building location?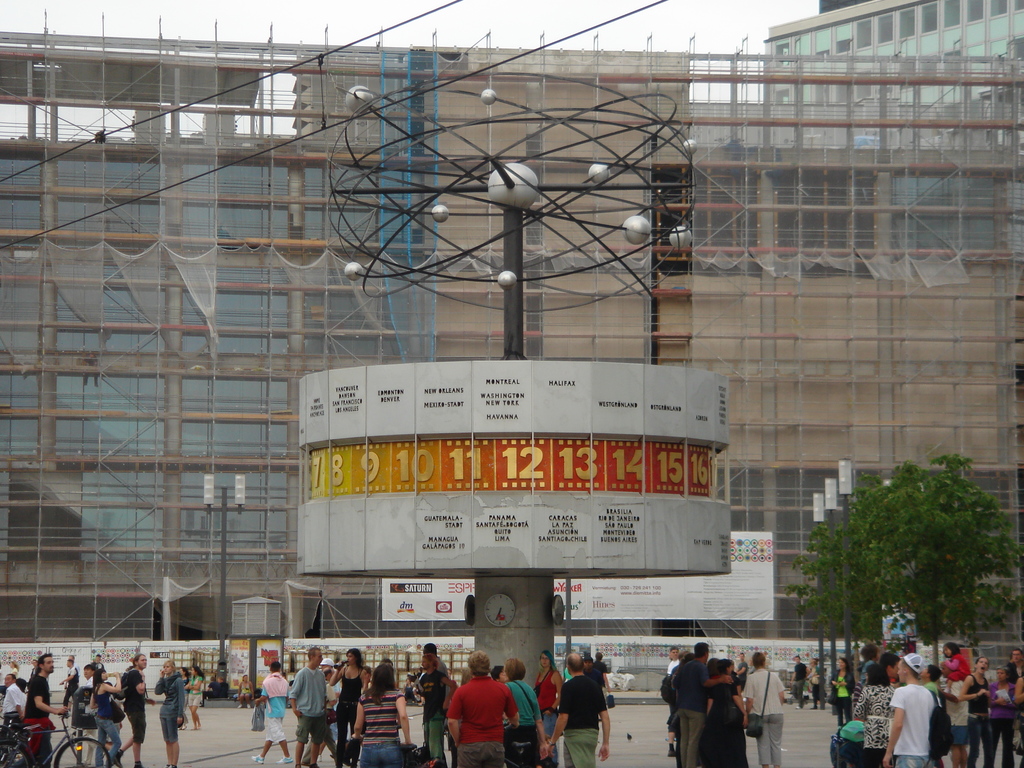
{"left": 765, "top": 1, "right": 1023, "bottom": 248}
